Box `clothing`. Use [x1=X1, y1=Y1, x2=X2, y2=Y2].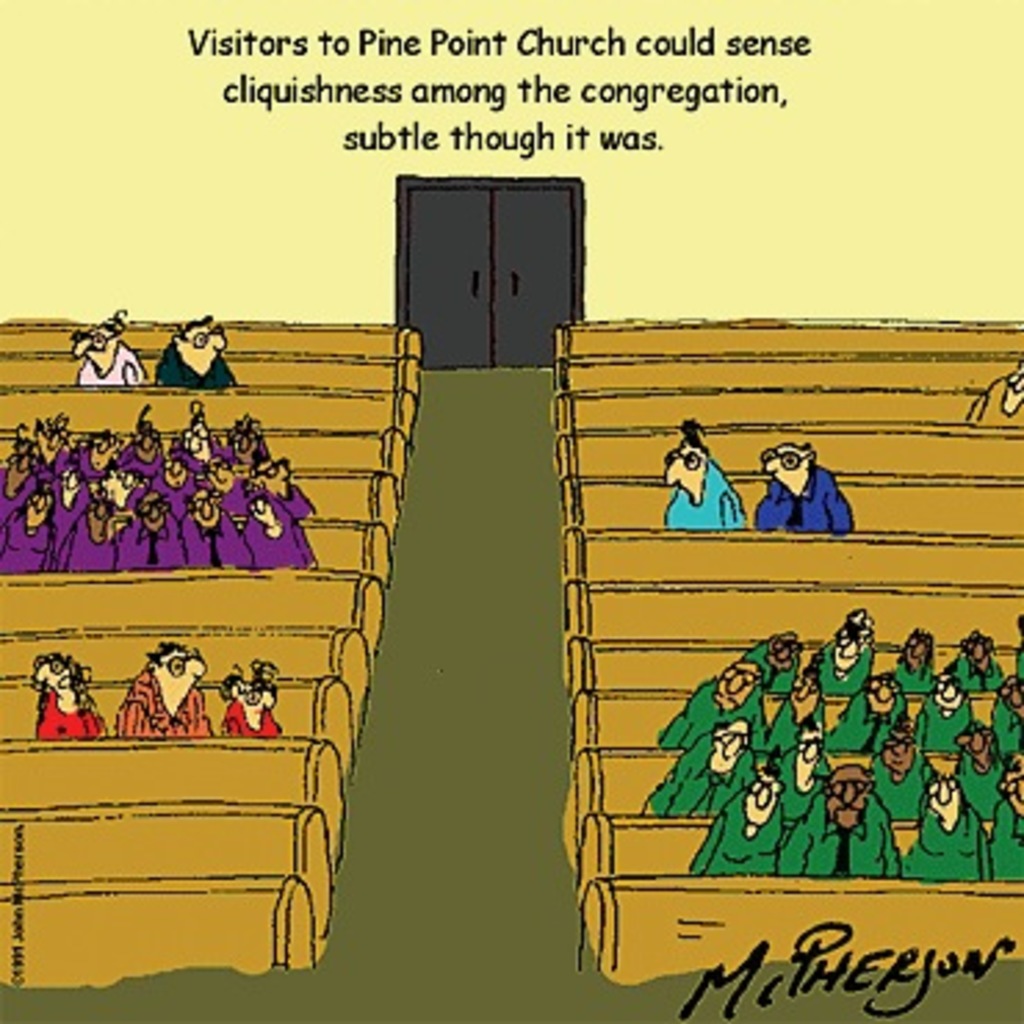
[x1=664, y1=448, x2=736, y2=526].
